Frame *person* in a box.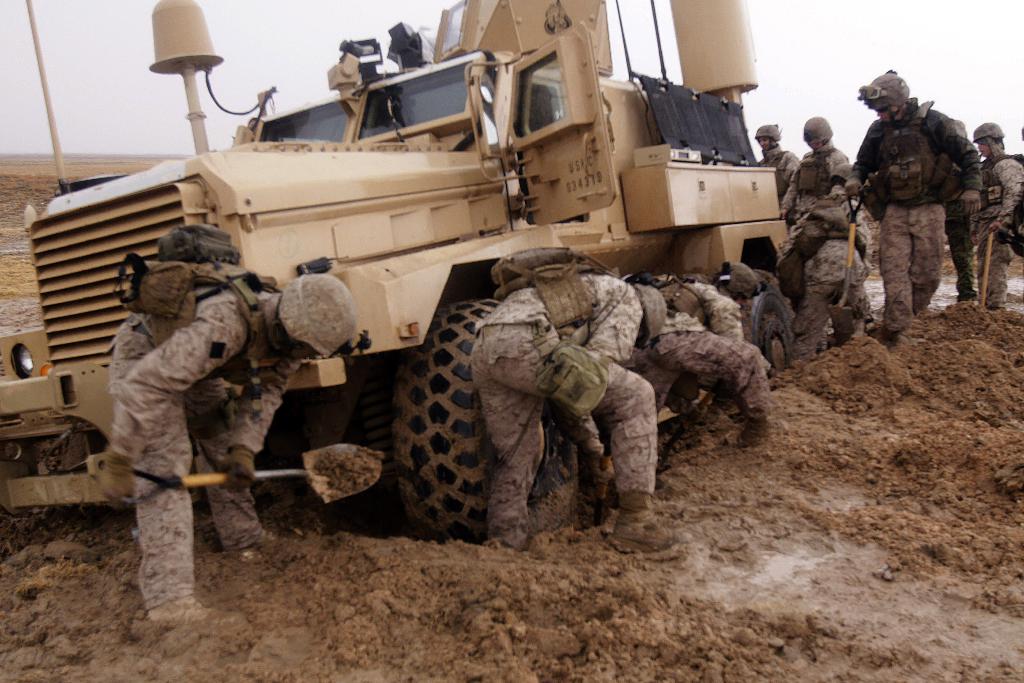
box=[895, 95, 989, 304].
